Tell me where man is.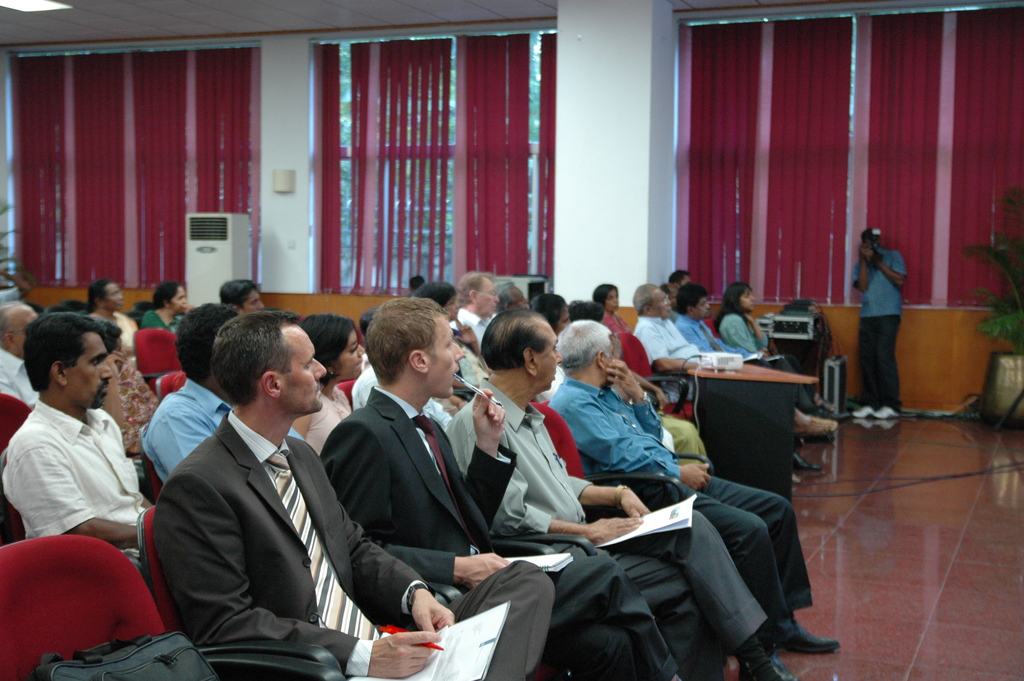
man is at pyautogui.locateOnScreen(847, 227, 905, 415).
